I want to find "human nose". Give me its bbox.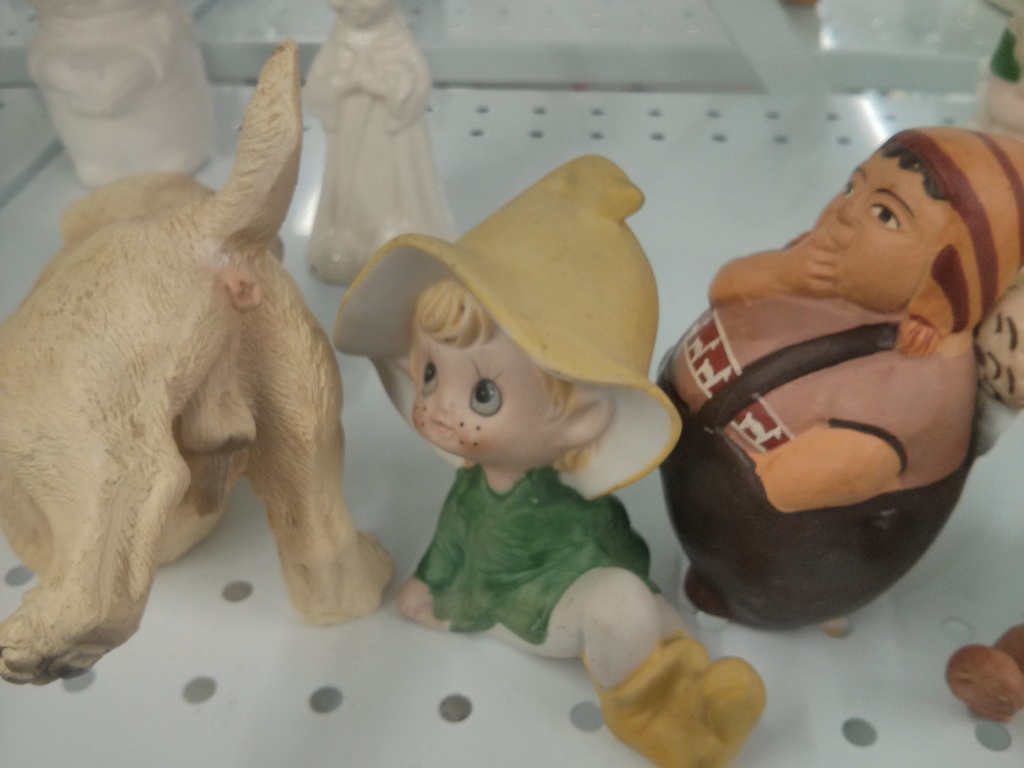
435/383/451/412.
